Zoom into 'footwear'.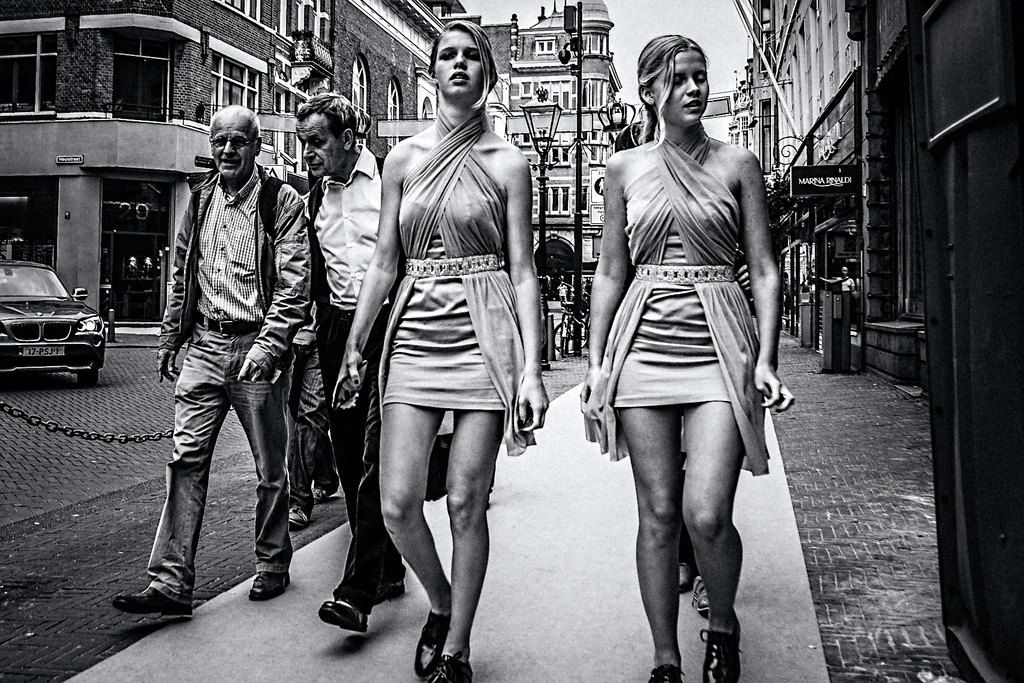
Zoom target: 433,661,474,682.
